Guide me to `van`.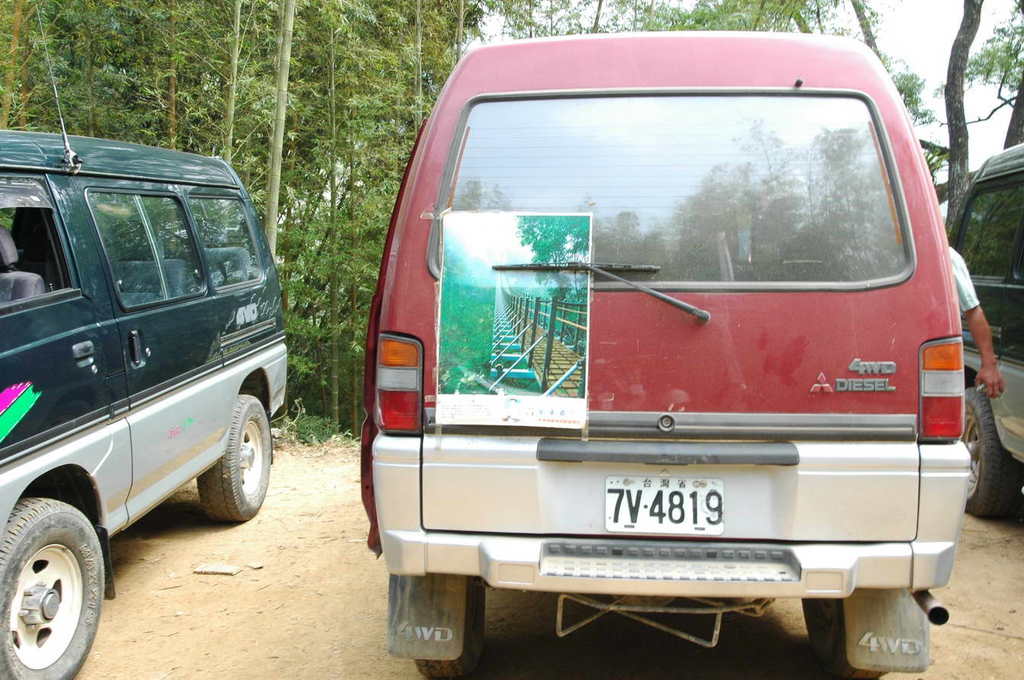
Guidance: left=946, top=141, right=1023, bottom=520.
